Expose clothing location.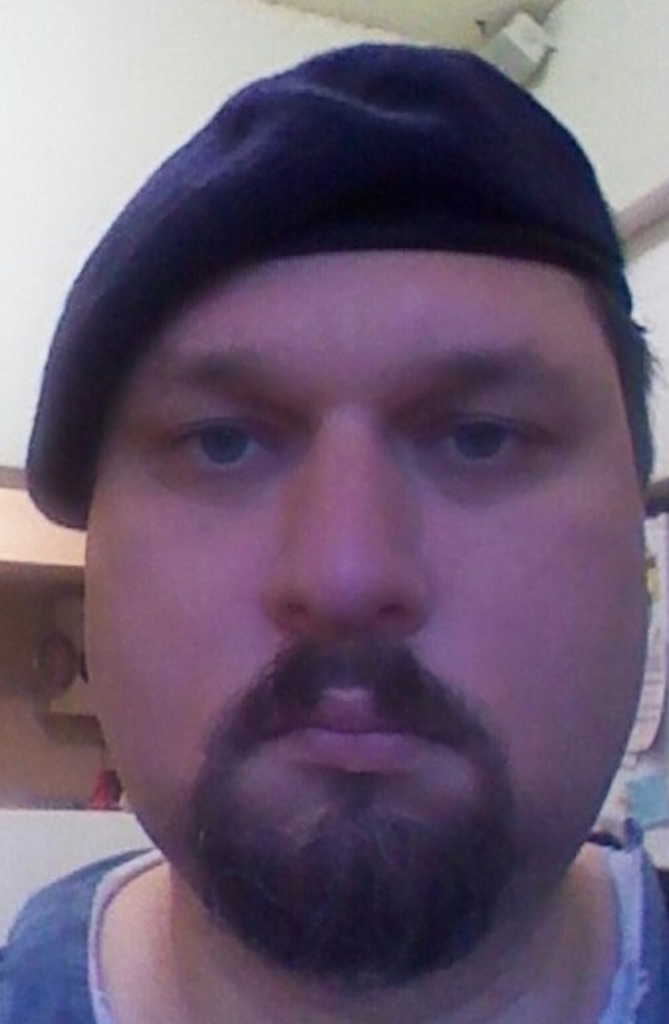
Exposed at Rect(0, 841, 667, 1022).
